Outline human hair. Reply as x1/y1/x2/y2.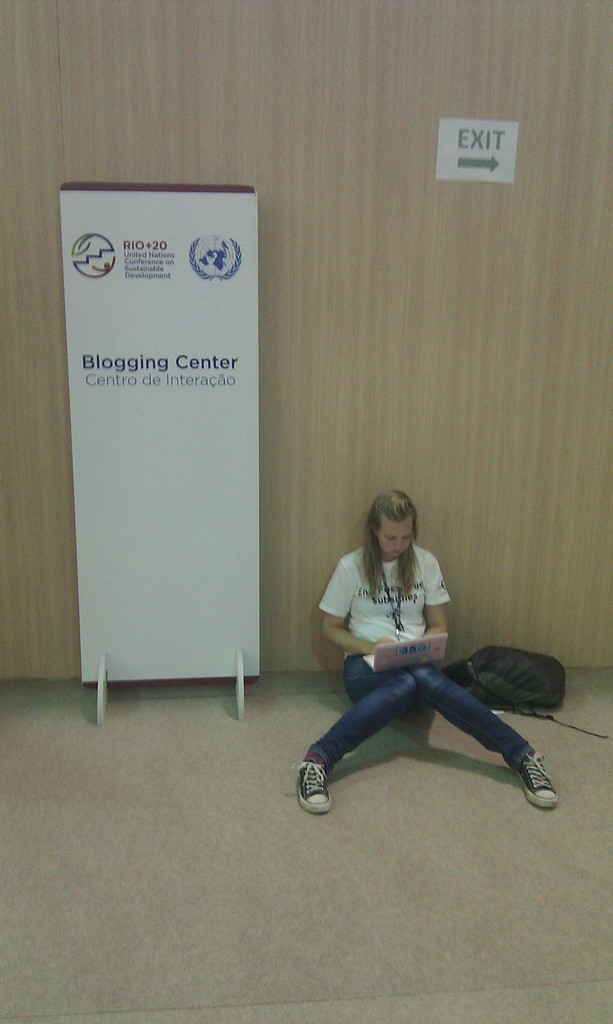
354/481/415/602.
